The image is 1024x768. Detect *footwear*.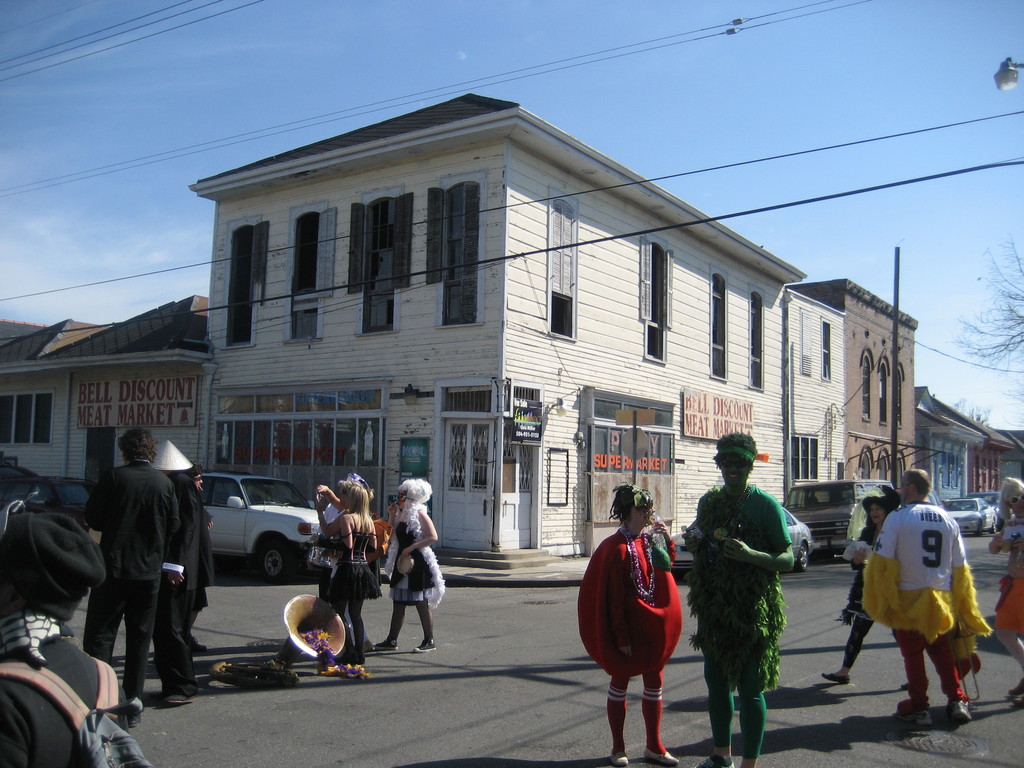
Detection: x1=744 y1=746 x2=761 y2=765.
